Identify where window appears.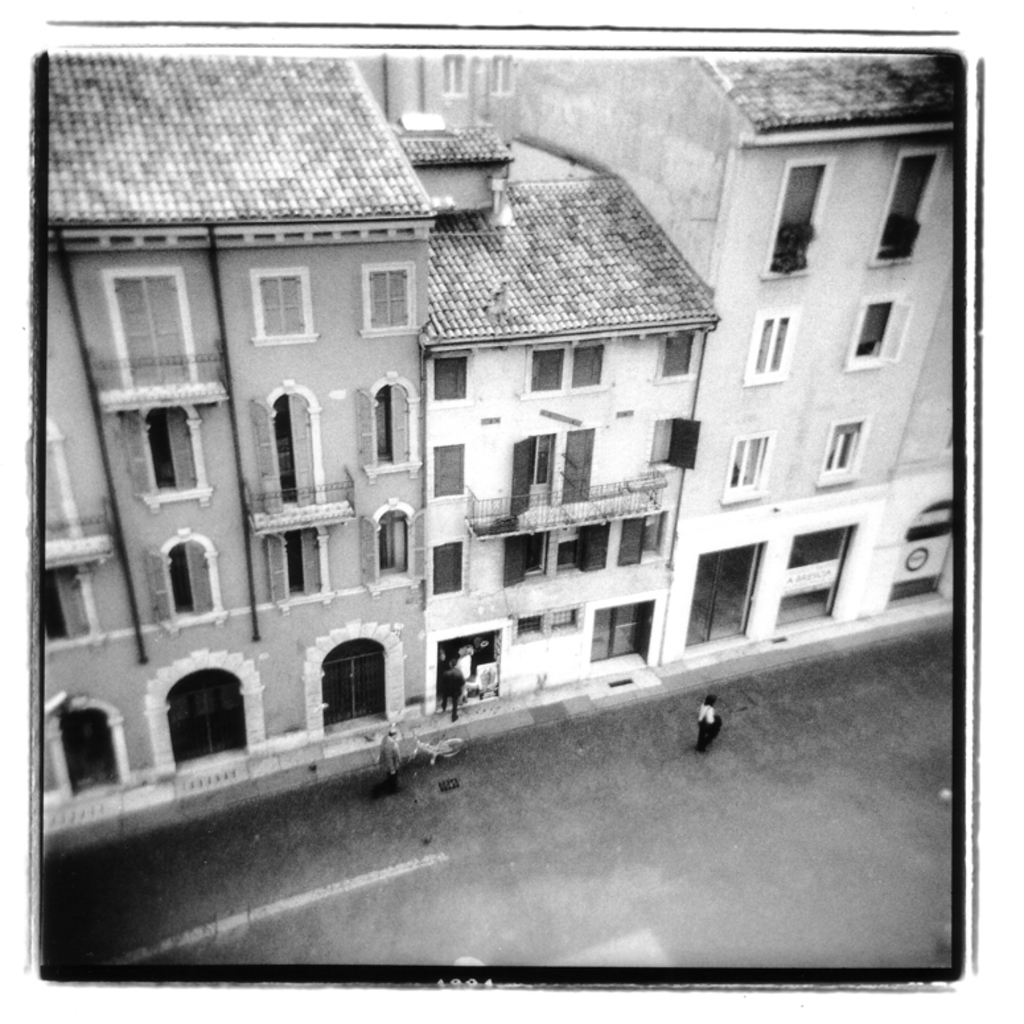
Appears at Rect(431, 347, 465, 407).
